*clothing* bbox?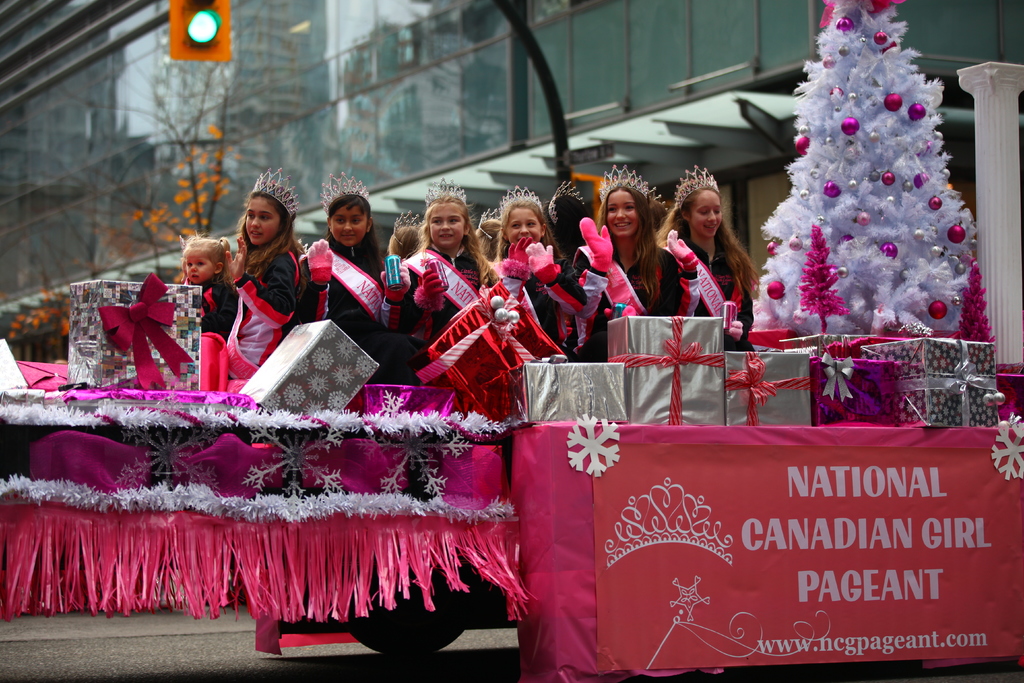
204/208/301/377
